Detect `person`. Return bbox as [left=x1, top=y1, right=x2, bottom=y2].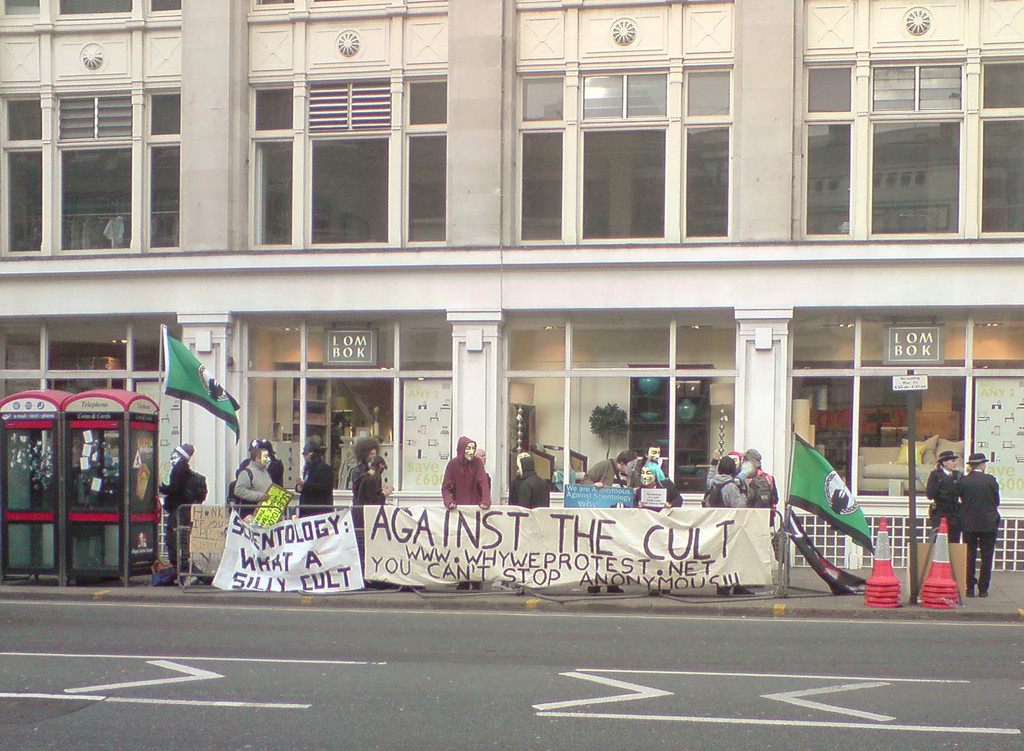
[left=505, top=451, right=552, bottom=509].
